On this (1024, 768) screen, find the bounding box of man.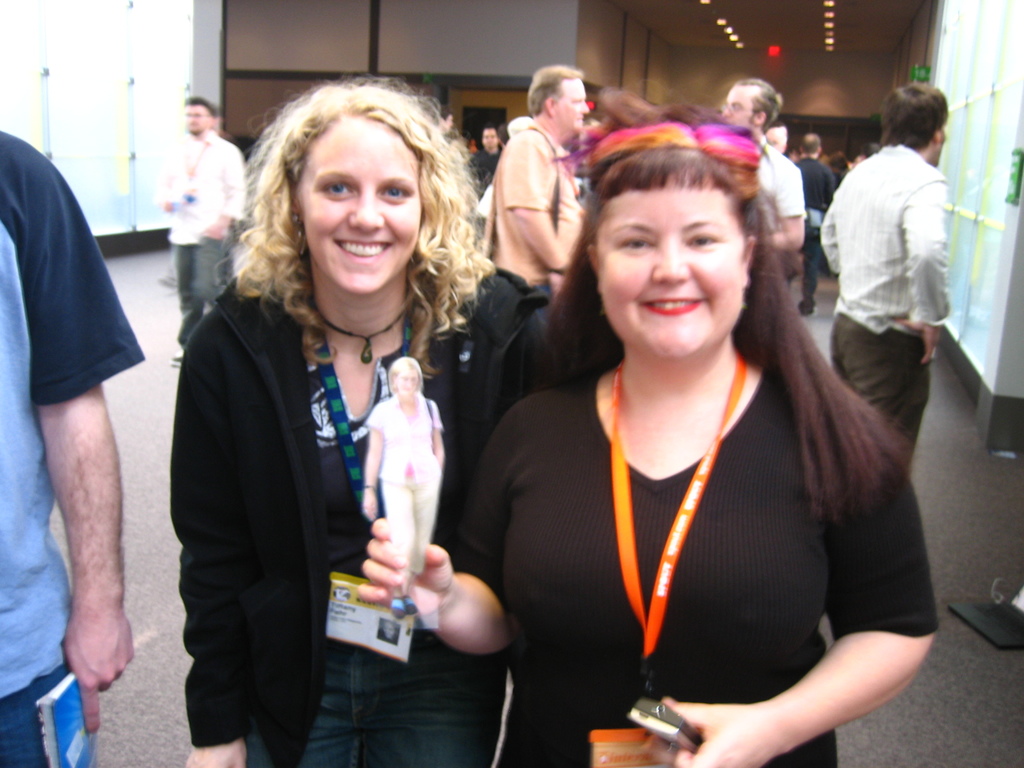
Bounding box: left=483, top=64, right=595, bottom=302.
